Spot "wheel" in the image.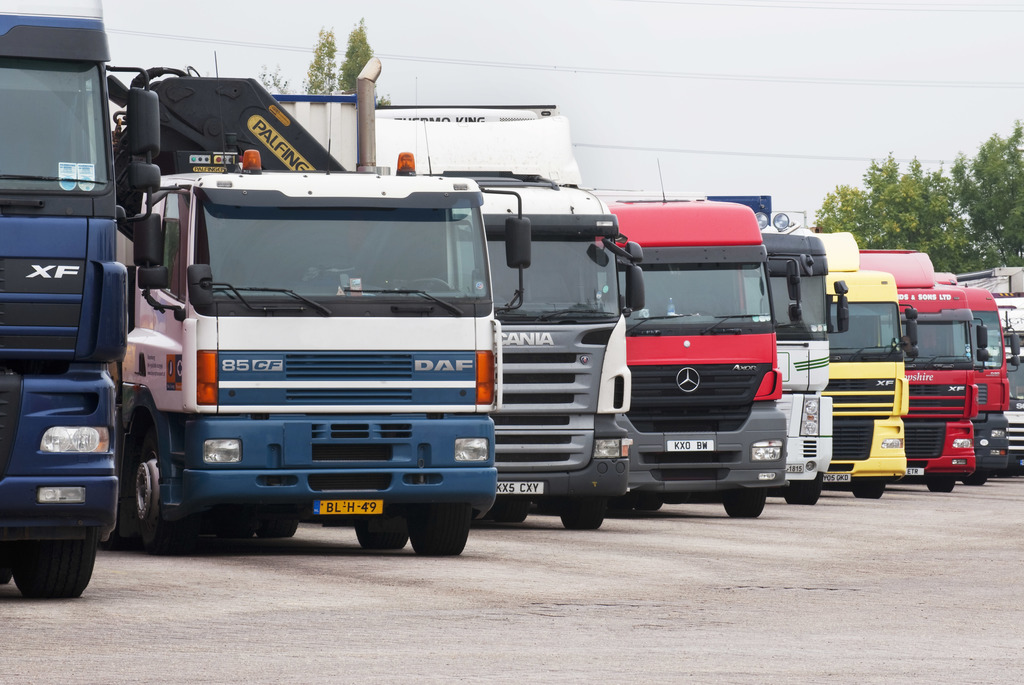
"wheel" found at pyautogui.locateOnScreen(558, 496, 608, 532).
